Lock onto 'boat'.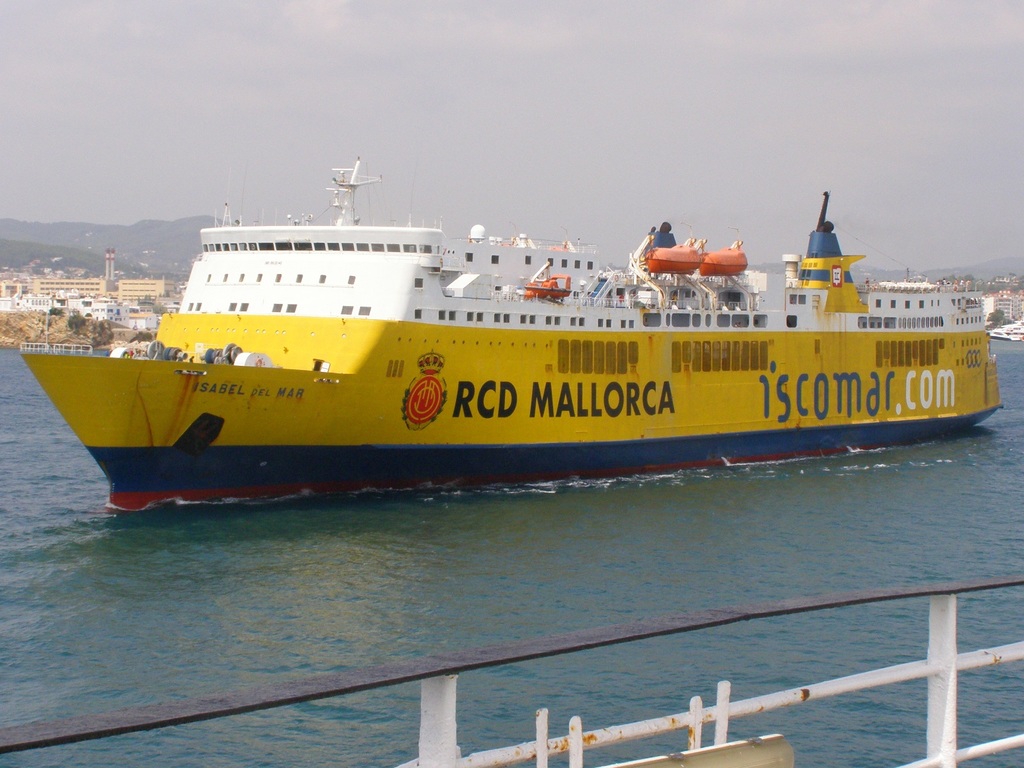
Locked: 67 147 982 487.
